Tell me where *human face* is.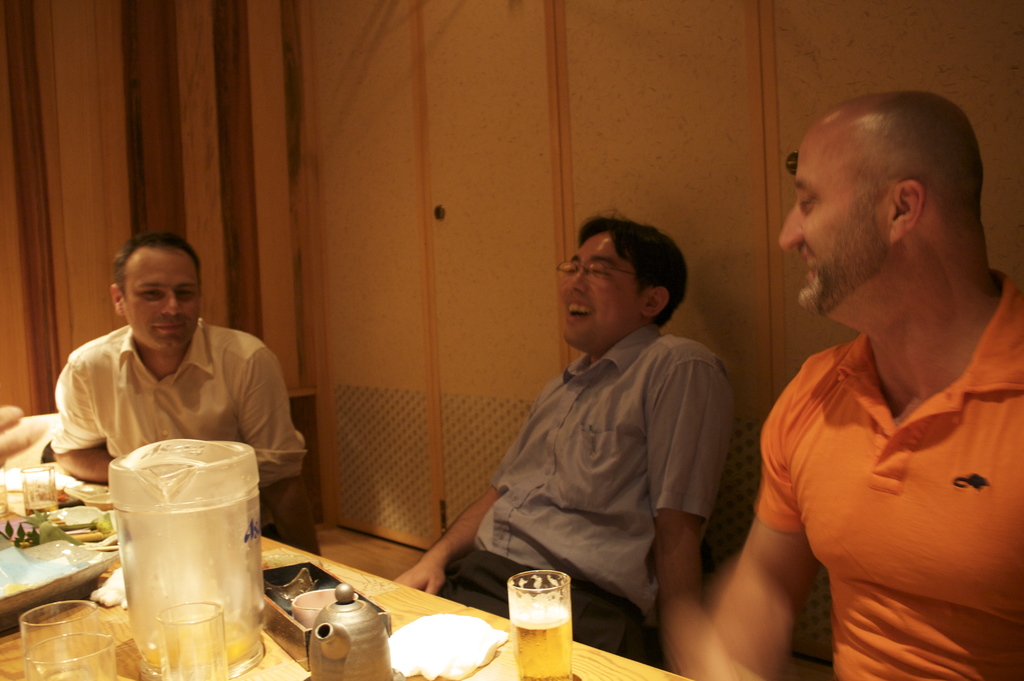
*human face* is at locate(124, 251, 196, 351).
